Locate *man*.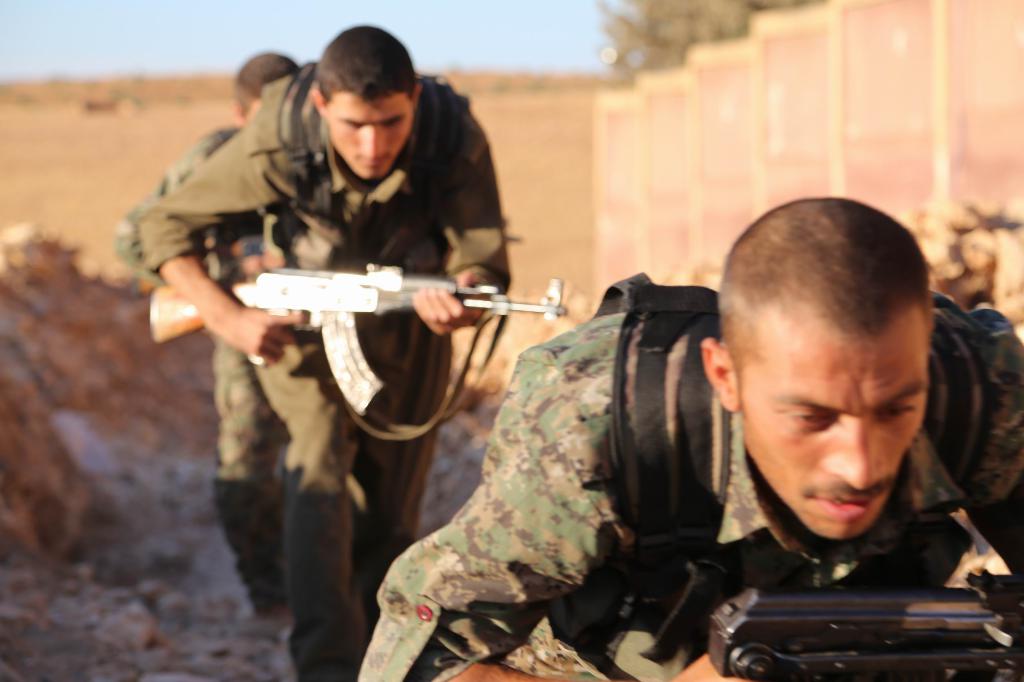
Bounding box: <region>108, 20, 576, 681</region>.
